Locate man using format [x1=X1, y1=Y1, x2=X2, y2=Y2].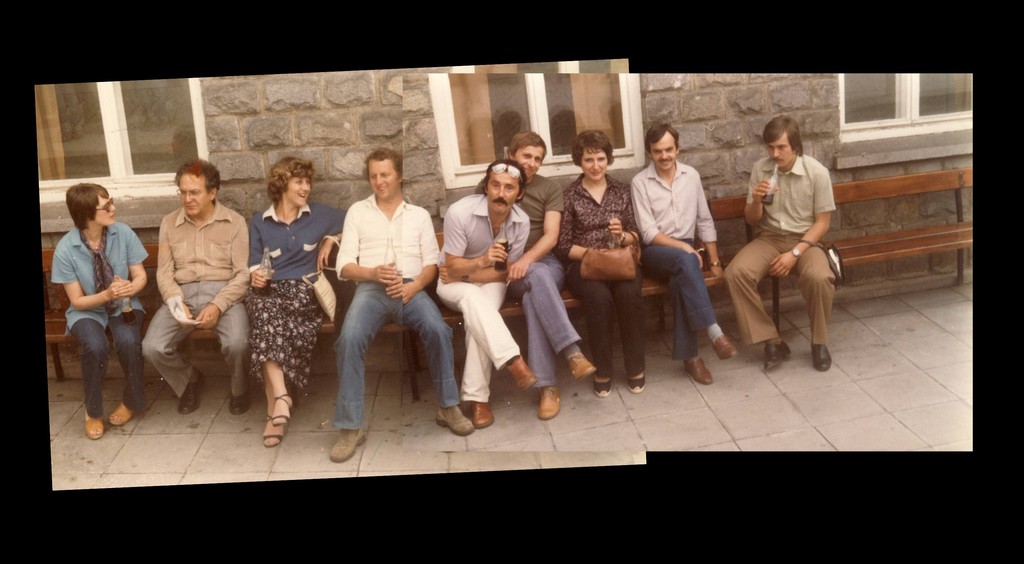
[x1=628, y1=124, x2=739, y2=383].
